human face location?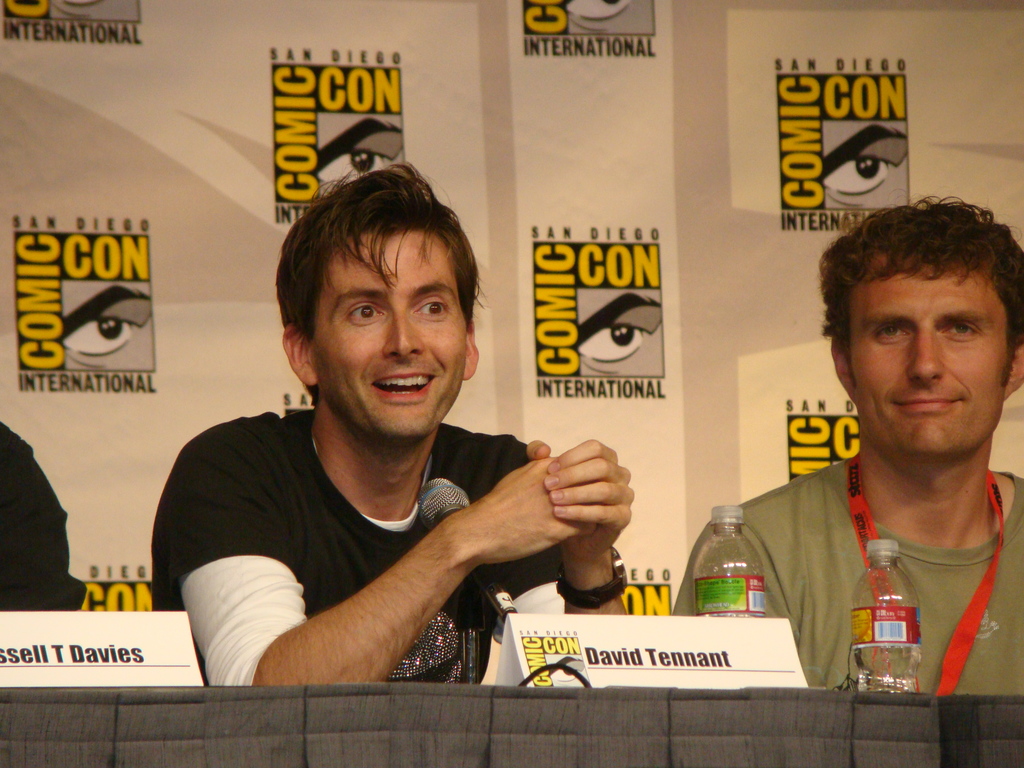
(582, 285, 660, 377)
